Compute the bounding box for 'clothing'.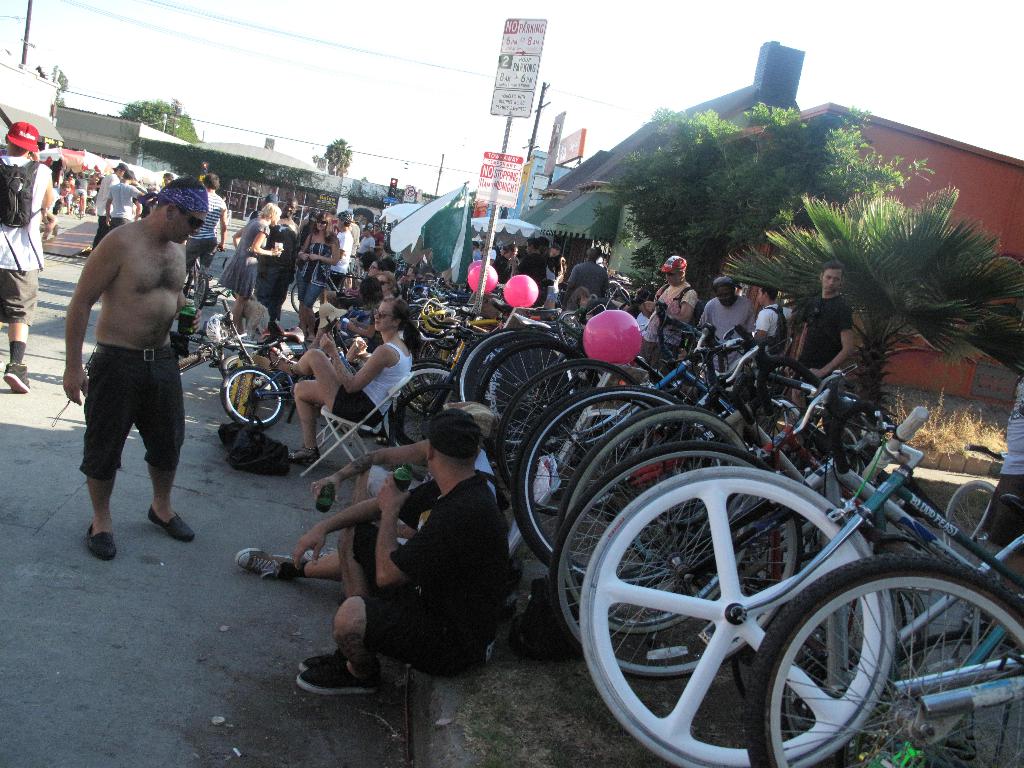
{"x1": 327, "y1": 434, "x2": 503, "y2": 685}.
